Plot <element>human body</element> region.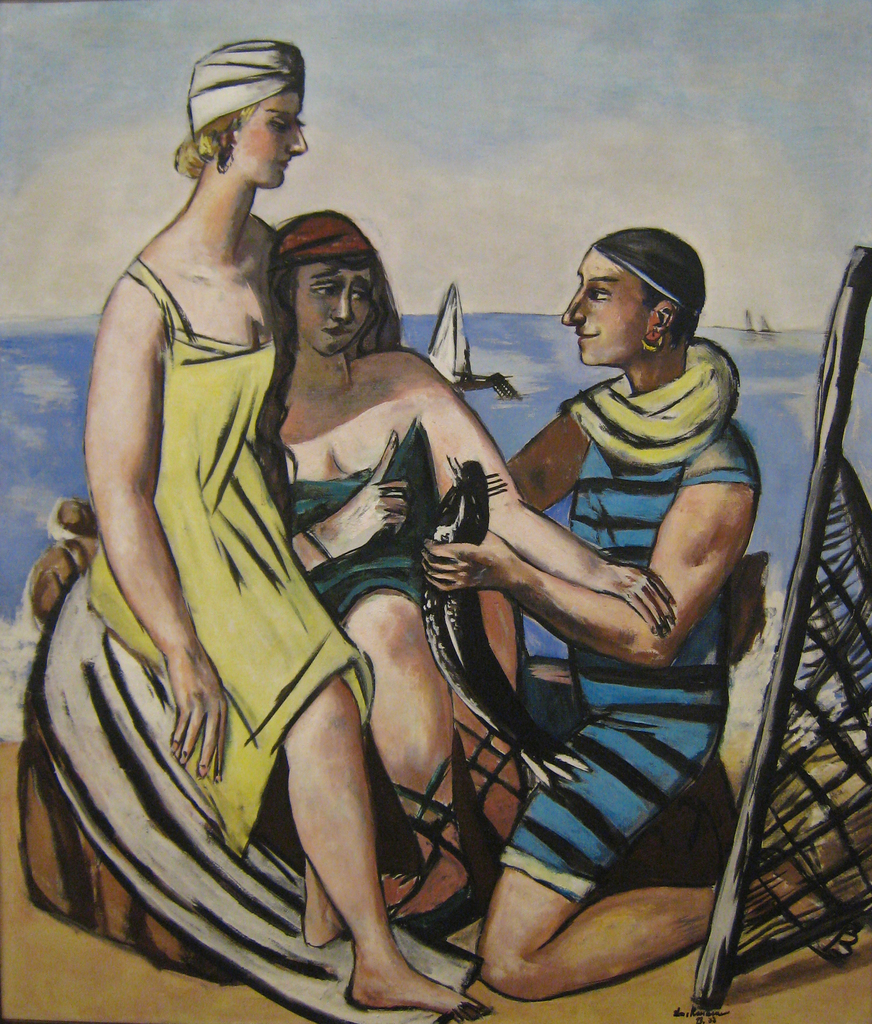
Plotted at pyautogui.locateOnScreen(61, 45, 349, 982).
